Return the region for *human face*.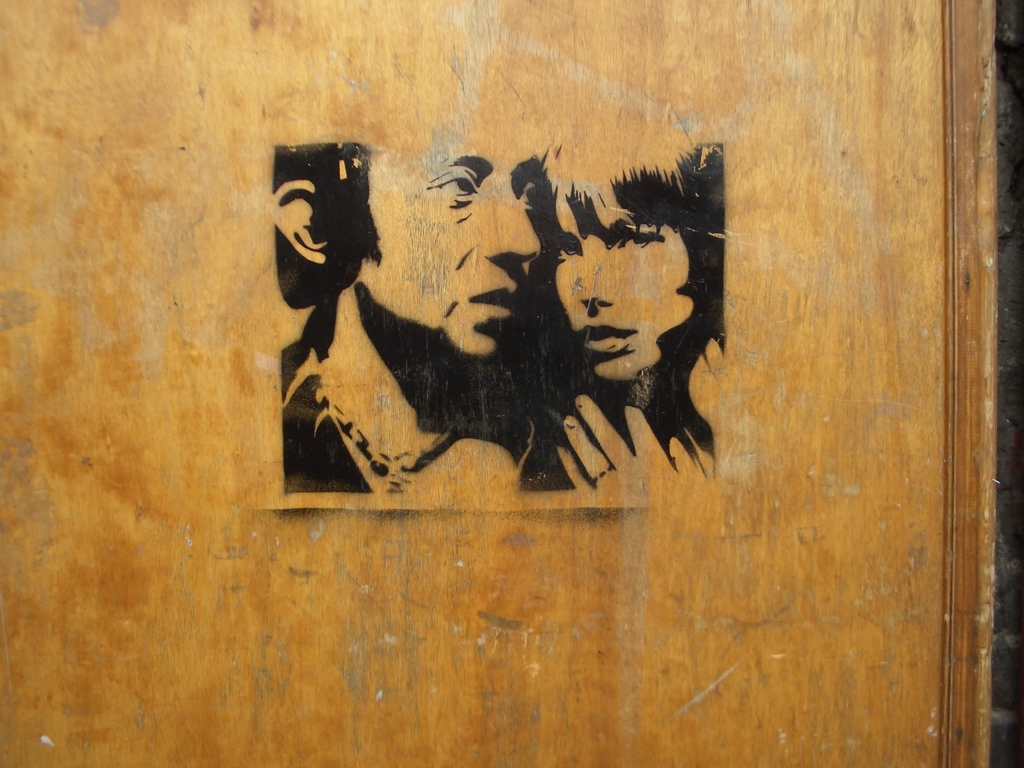
box(552, 180, 690, 377).
